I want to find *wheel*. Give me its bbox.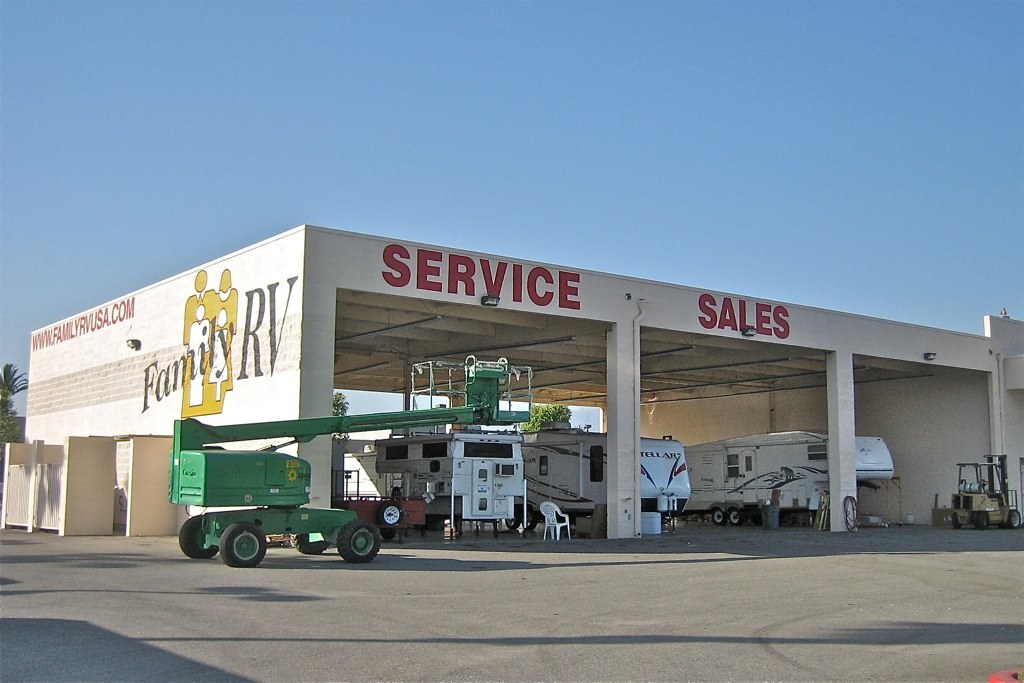
detection(710, 507, 723, 526).
